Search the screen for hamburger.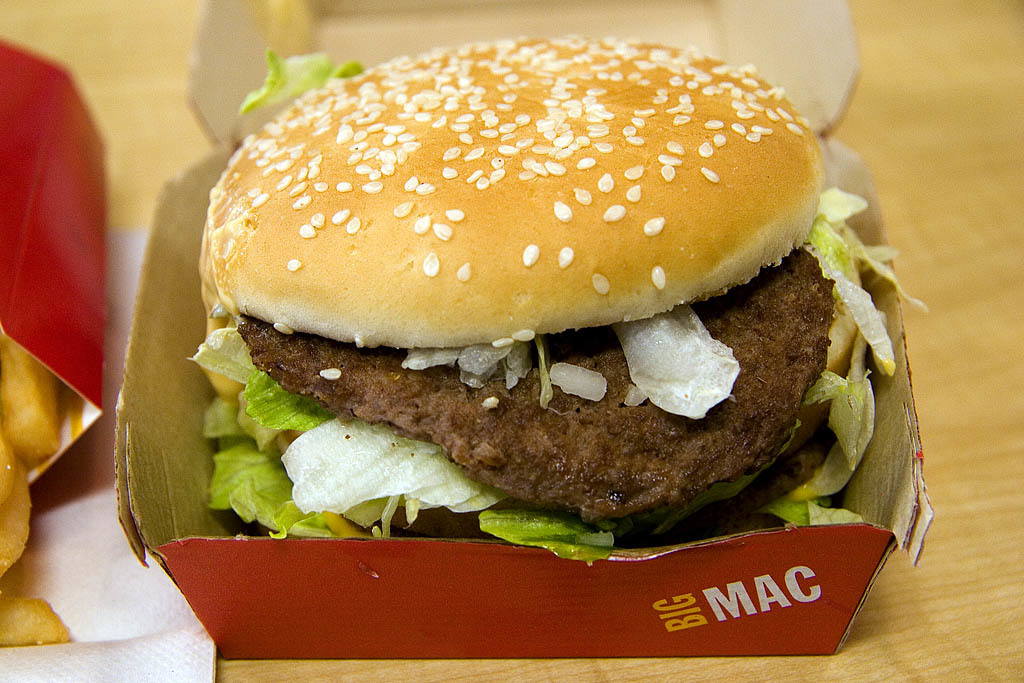
Found at [left=188, top=32, right=932, bottom=564].
